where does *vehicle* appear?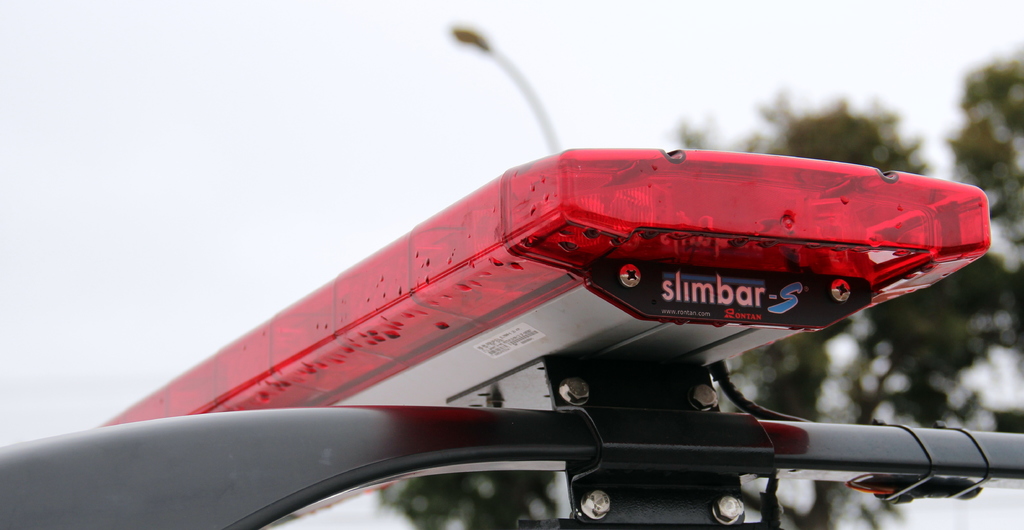
Appears at Rect(0, 140, 1023, 529).
